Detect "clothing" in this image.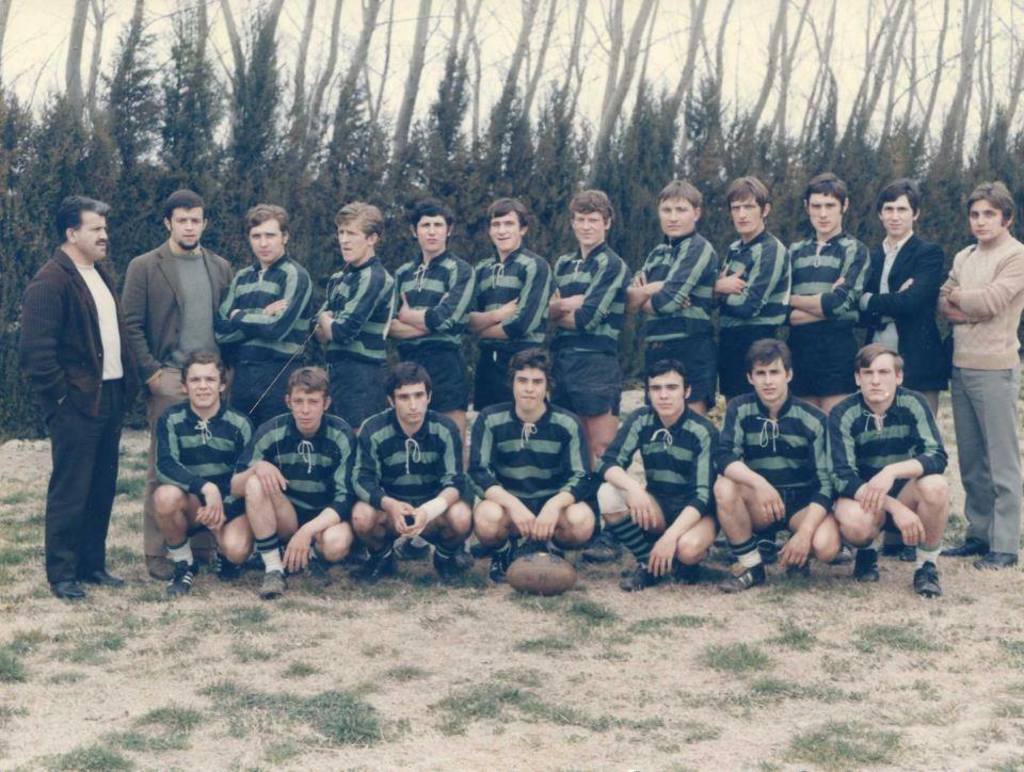
Detection: select_region(159, 401, 247, 524).
